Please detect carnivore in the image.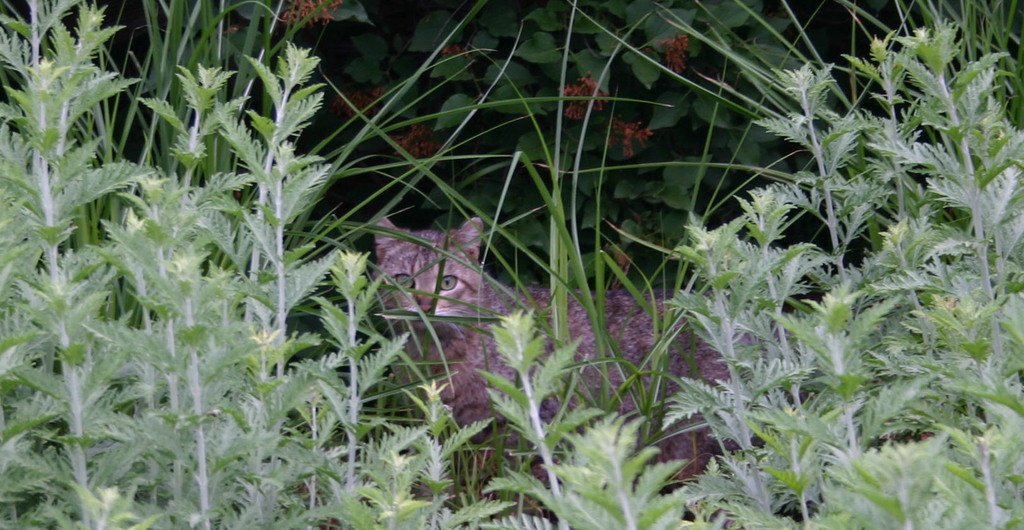
[left=371, top=213, right=760, bottom=512].
